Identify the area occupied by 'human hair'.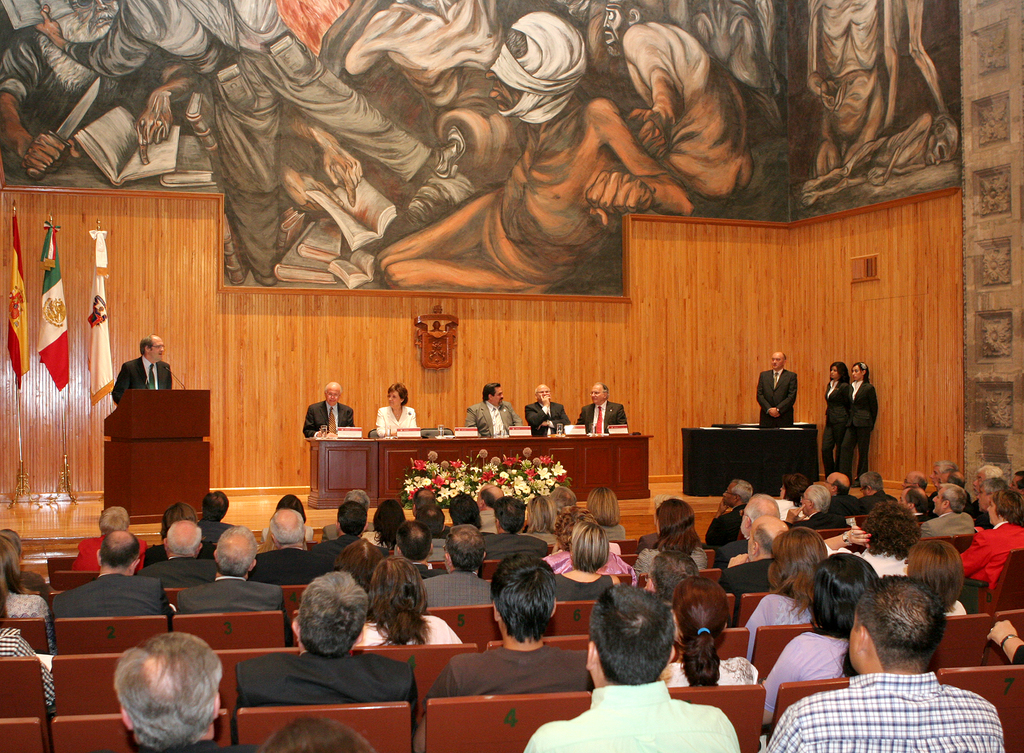
Area: select_region(336, 500, 367, 537).
